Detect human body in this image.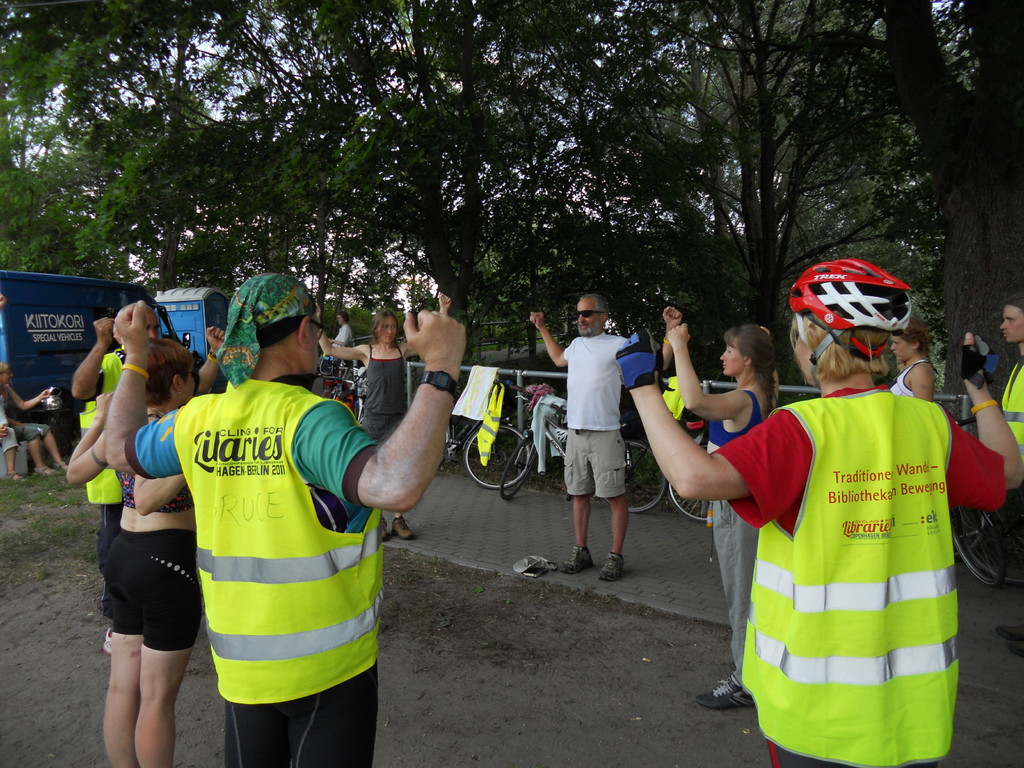
Detection: detection(0, 359, 67, 478).
